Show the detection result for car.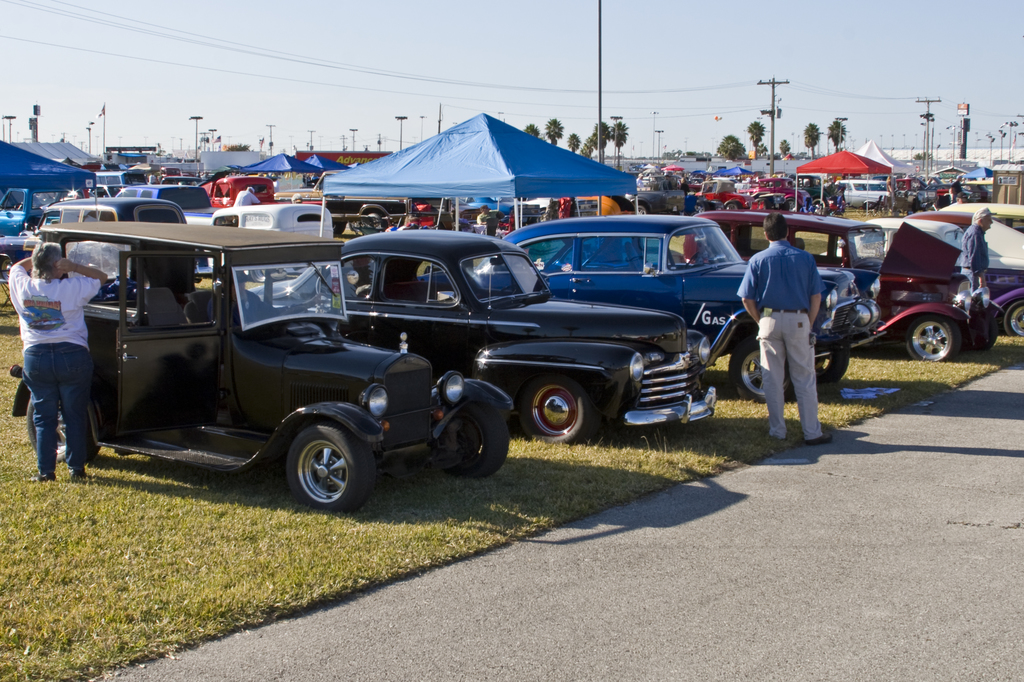
left=511, top=215, right=869, bottom=399.
